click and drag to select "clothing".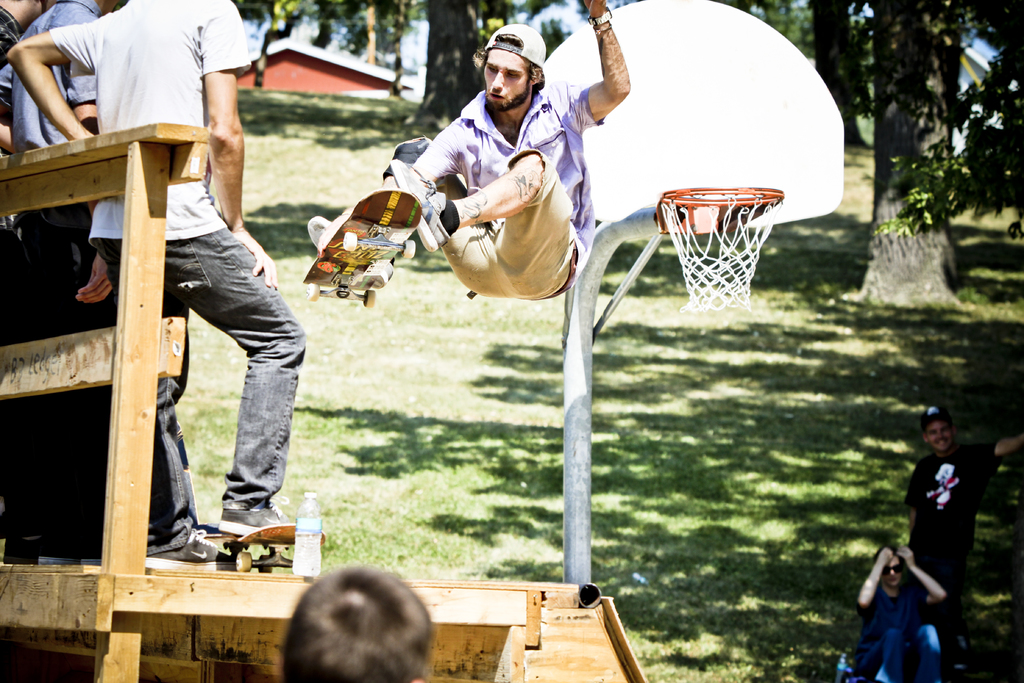
Selection: [left=0, top=1, right=29, bottom=541].
